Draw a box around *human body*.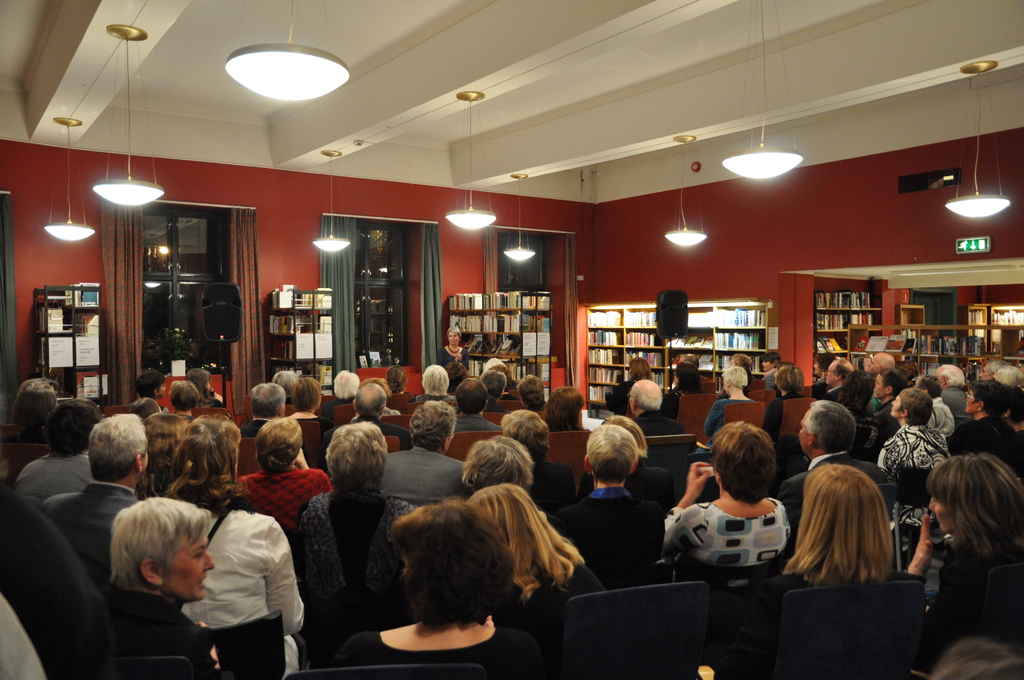
rect(382, 444, 476, 506).
